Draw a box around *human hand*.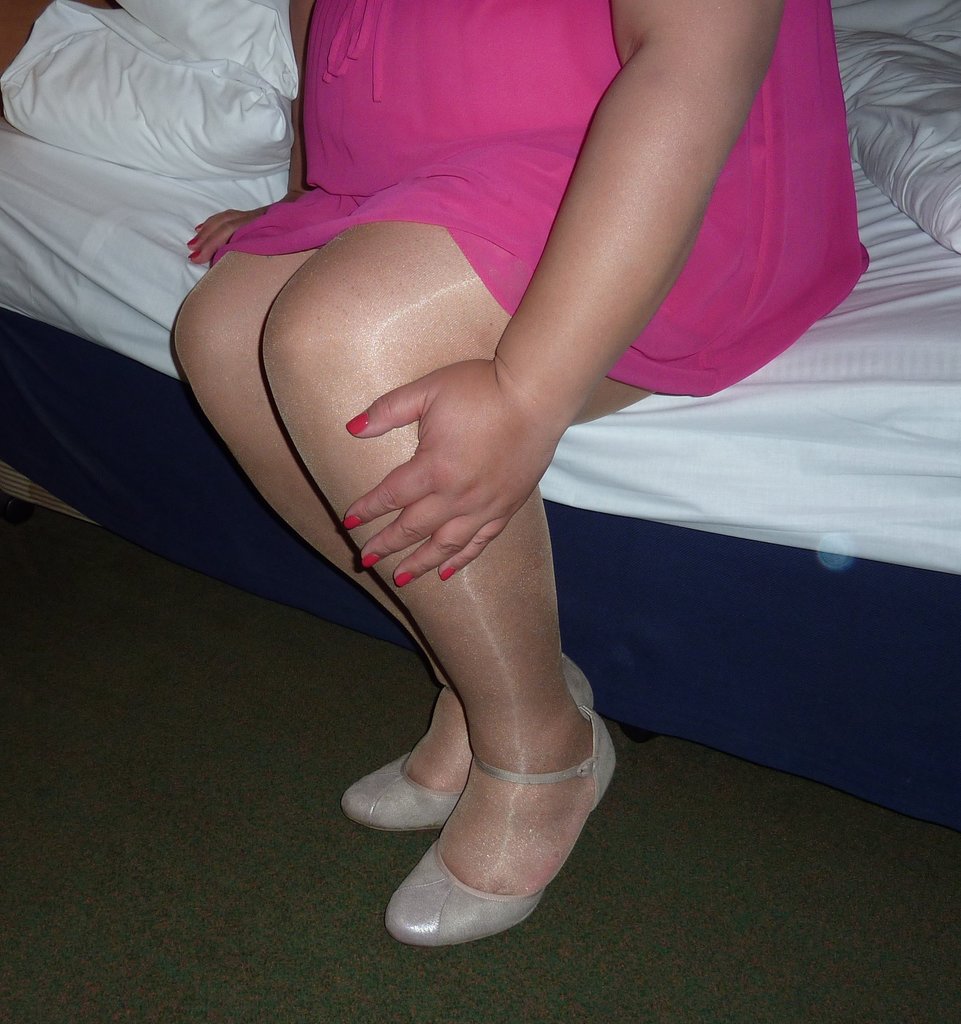
184, 185, 313, 265.
